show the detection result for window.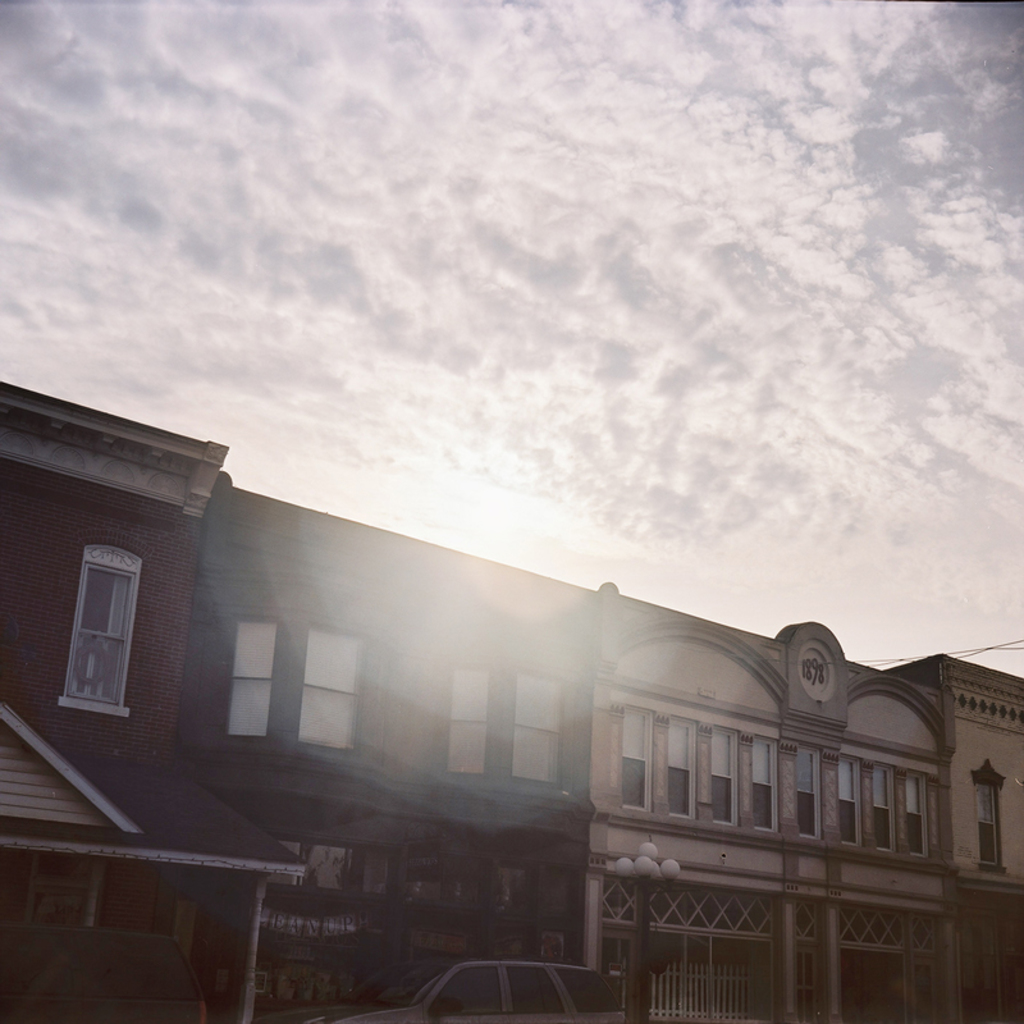
(x1=748, y1=737, x2=774, y2=840).
